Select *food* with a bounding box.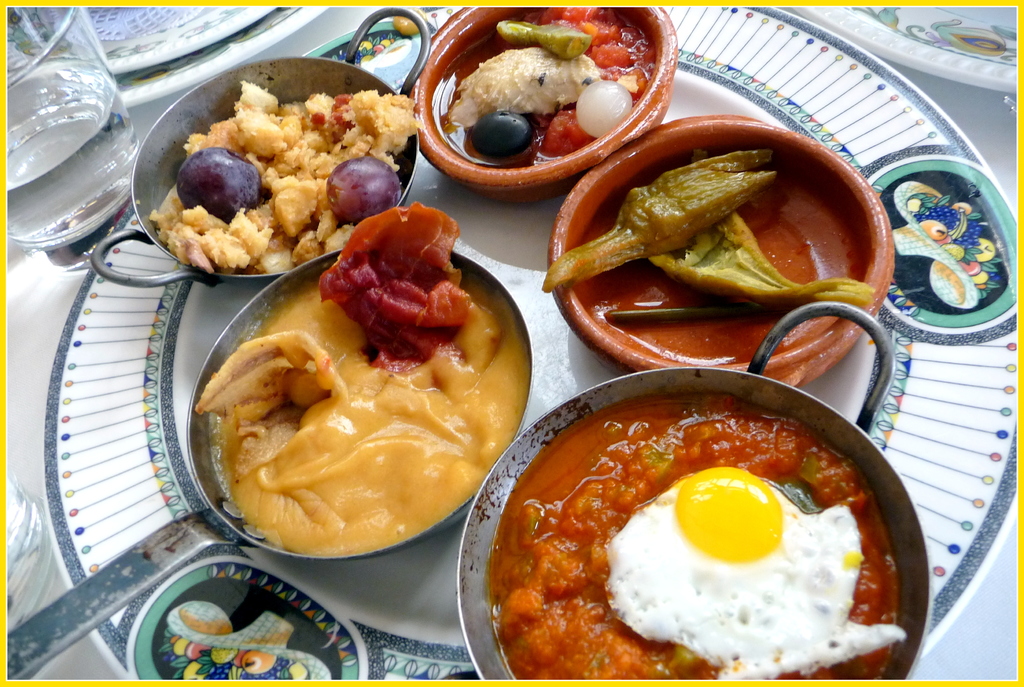
Rect(320, 201, 472, 386).
